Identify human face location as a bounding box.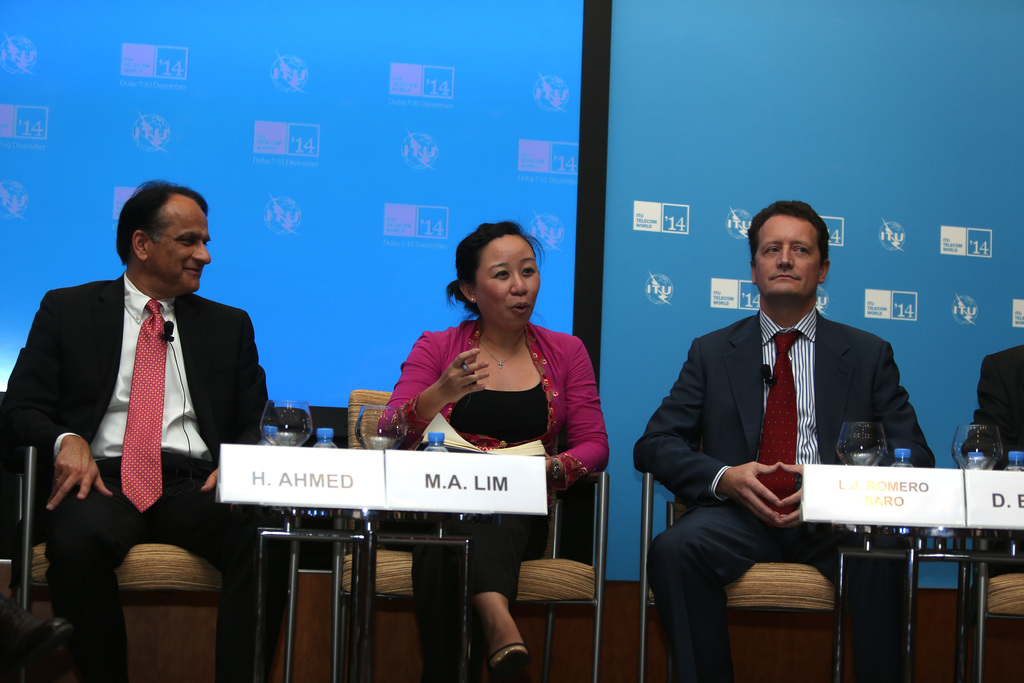
141:184:212:295.
